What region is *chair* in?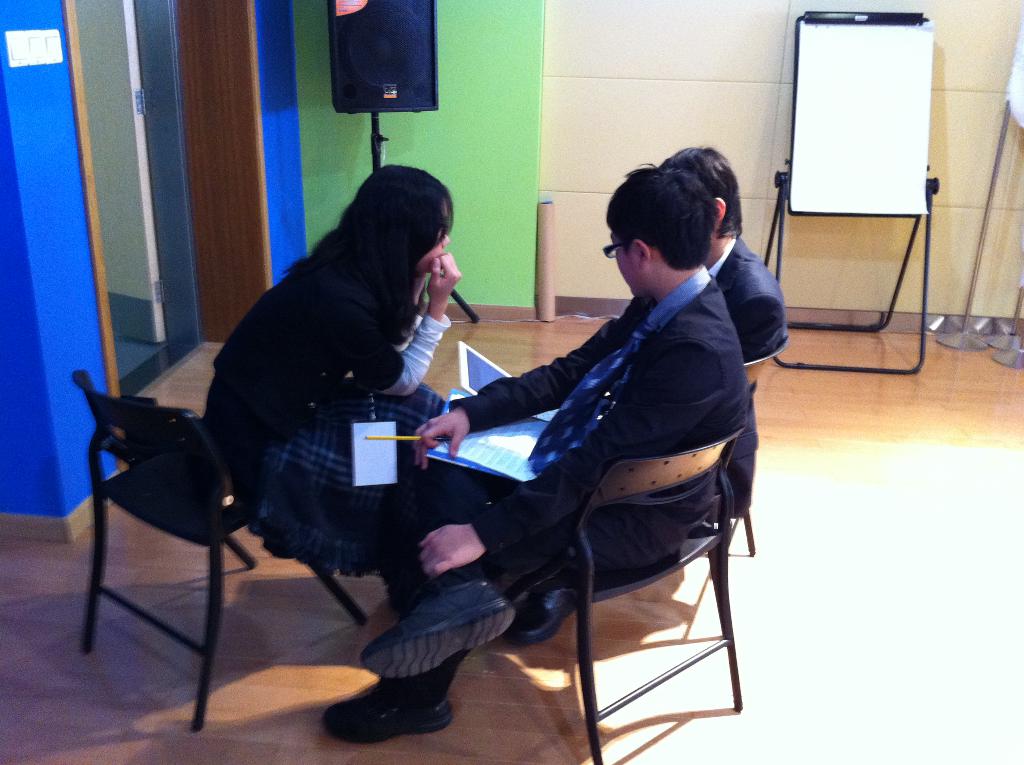
72 370 369 734.
